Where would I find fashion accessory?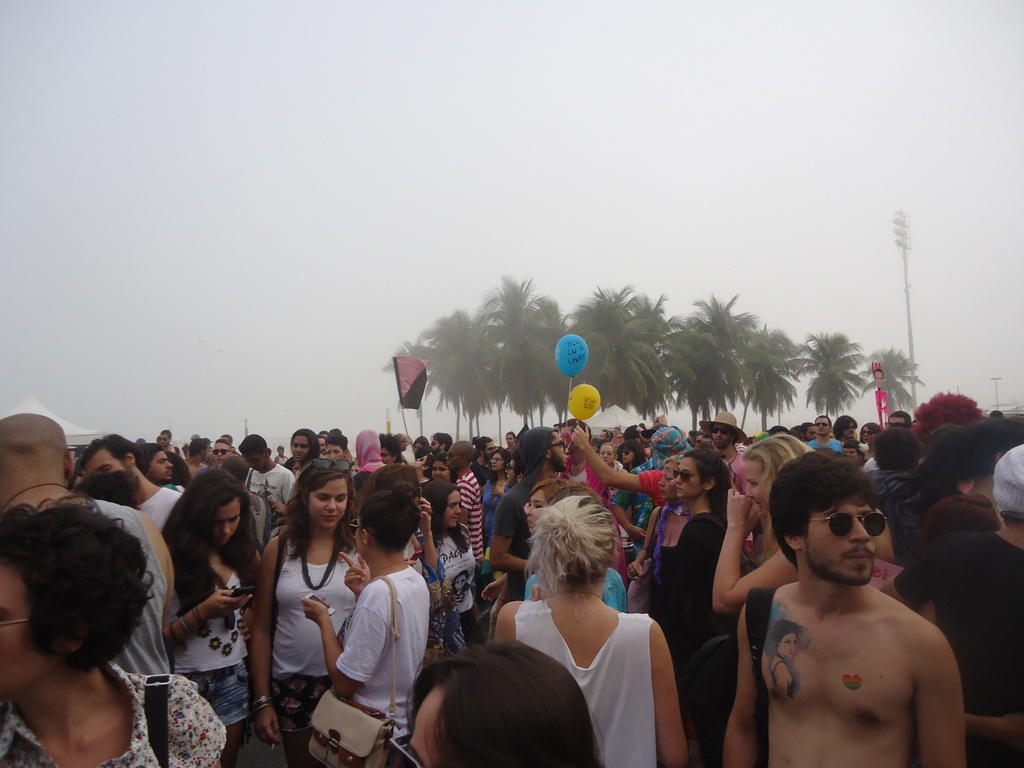
At locate(179, 616, 194, 631).
